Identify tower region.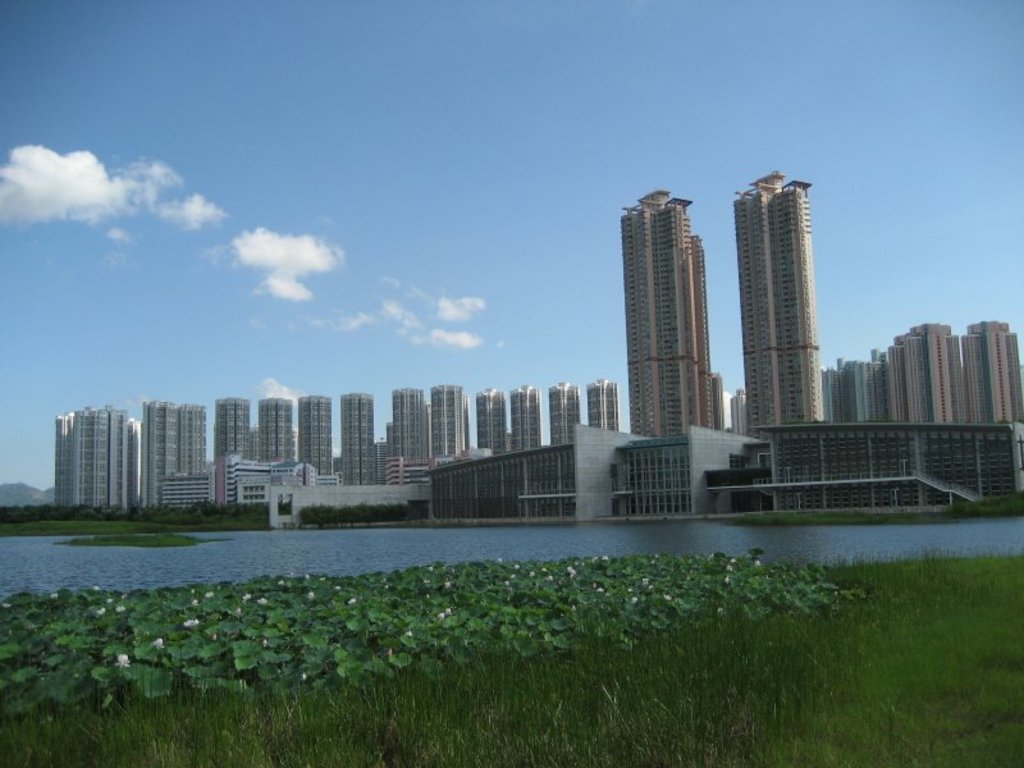
Region: x1=731 y1=152 x2=841 y2=439.
